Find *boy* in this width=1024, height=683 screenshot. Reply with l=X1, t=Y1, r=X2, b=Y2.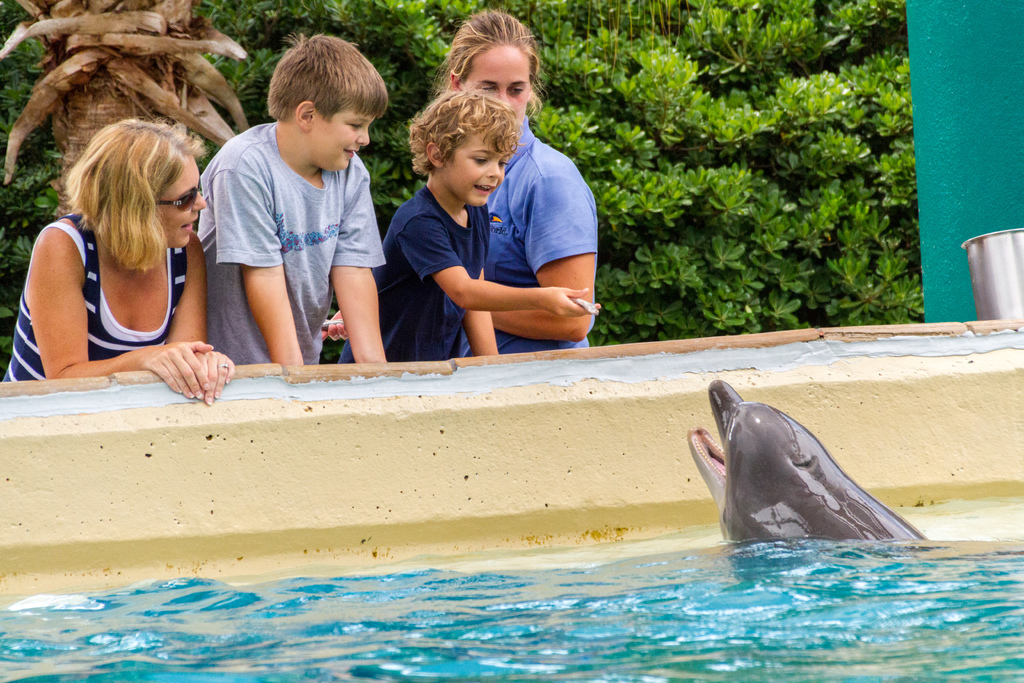
l=333, t=86, r=604, b=366.
